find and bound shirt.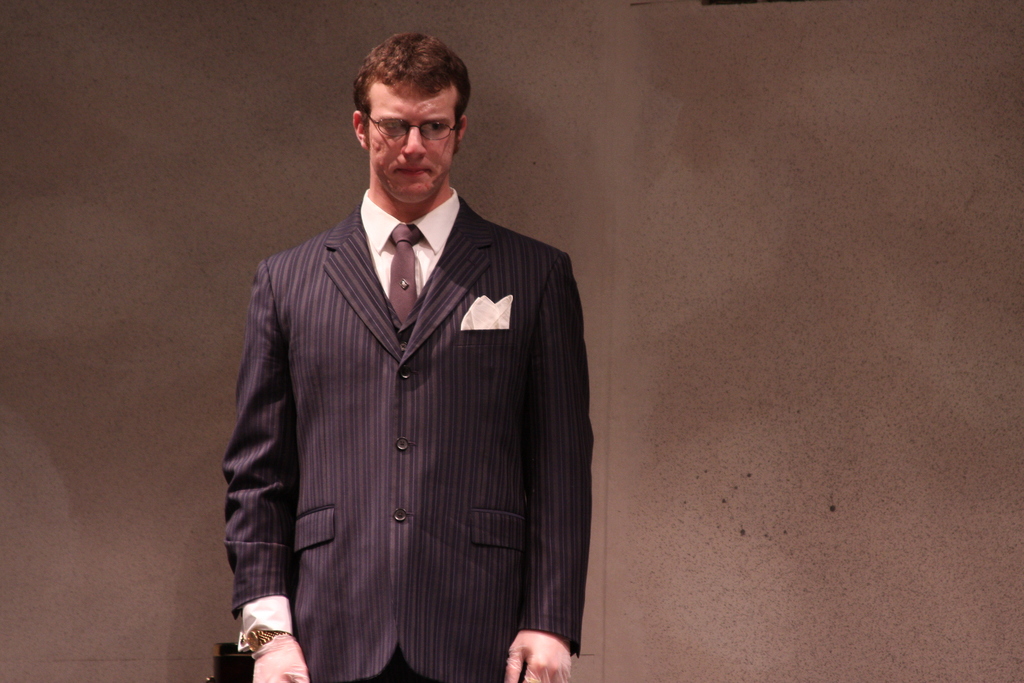
Bound: 242:190:456:654.
